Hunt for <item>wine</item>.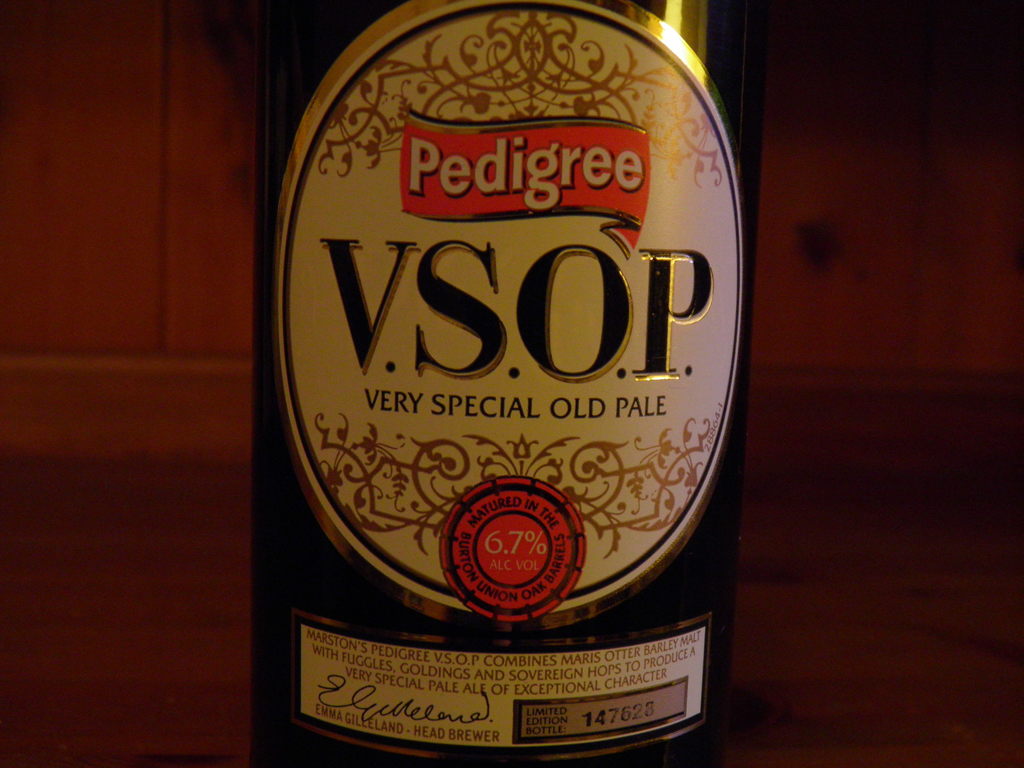
Hunted down at BBox(243, 0, 774, 766).
